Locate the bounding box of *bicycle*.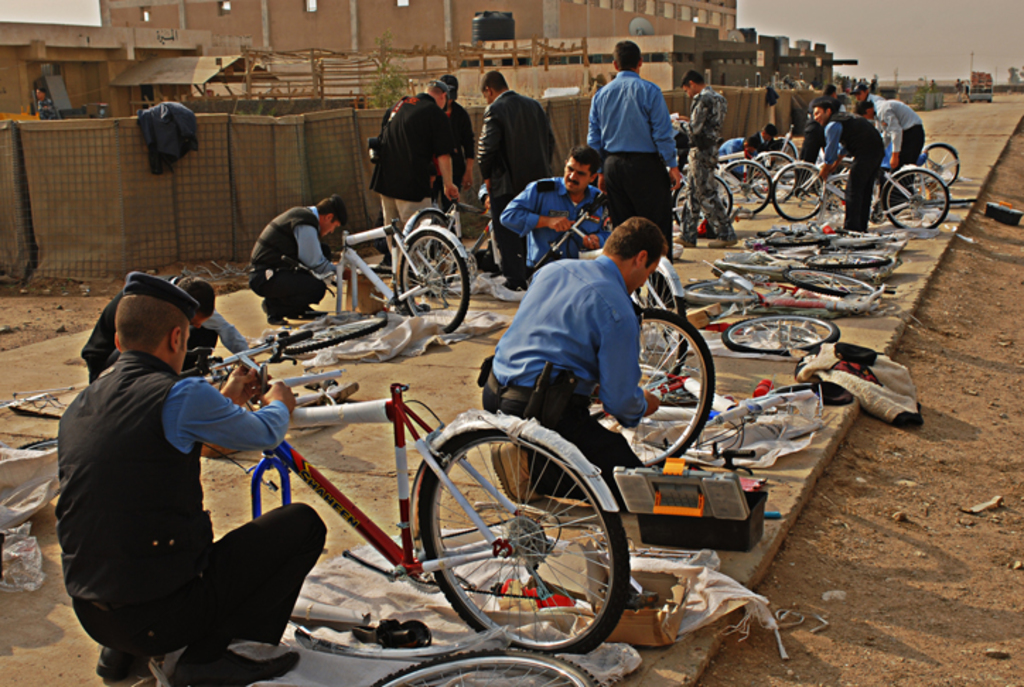
Bounding box: (837, 151, 953, 239).
